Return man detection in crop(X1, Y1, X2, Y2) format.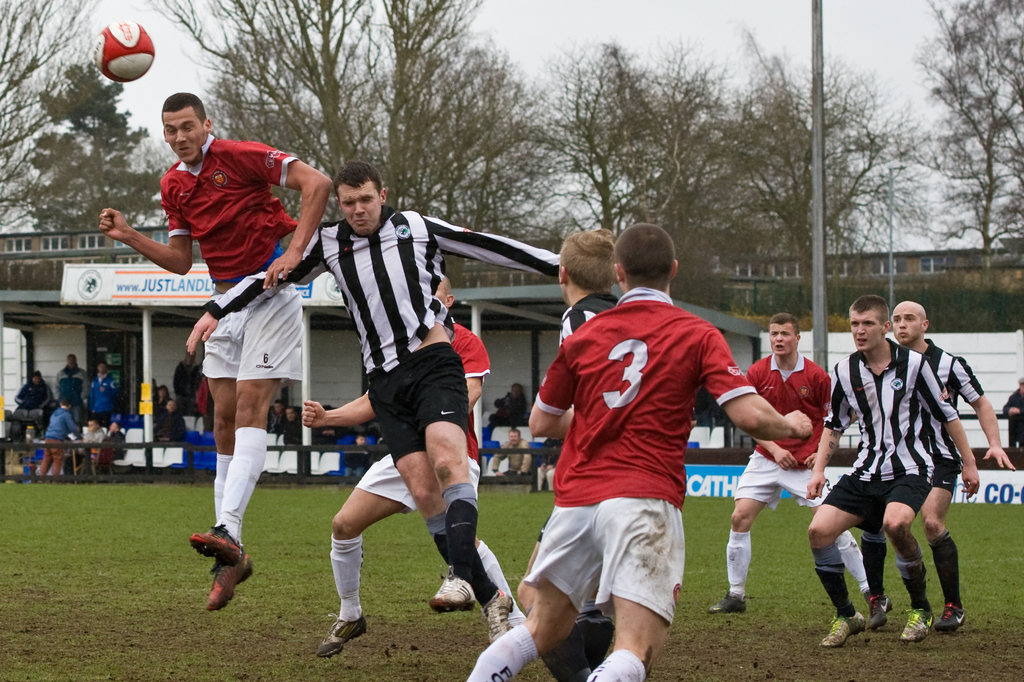
crop(863, 299, 1015, 633).
